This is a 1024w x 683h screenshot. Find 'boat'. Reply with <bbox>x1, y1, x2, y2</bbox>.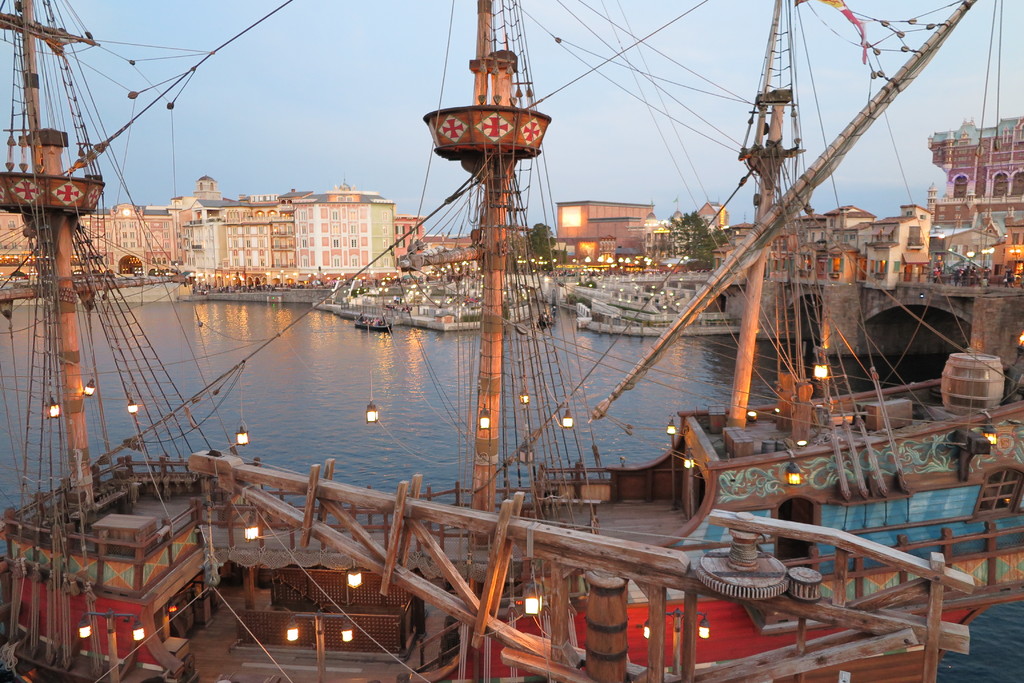
<bbox>0, 3, 978, 682</bbox>.
